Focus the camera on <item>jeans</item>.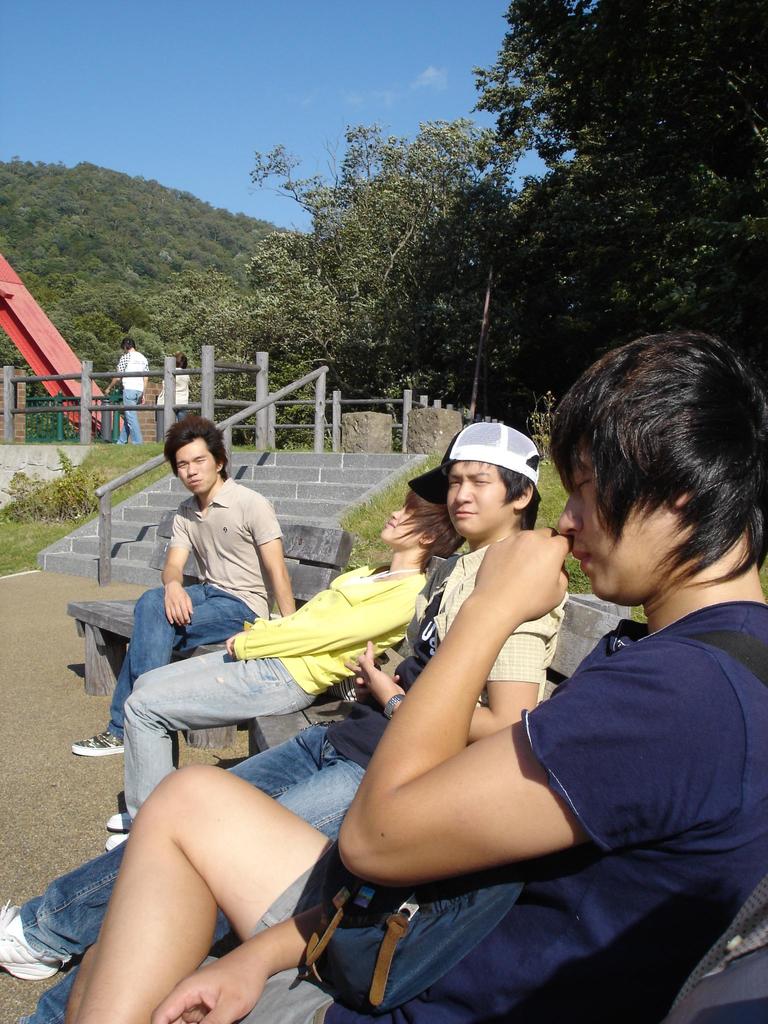
Focus region: 114:390:147:447.
